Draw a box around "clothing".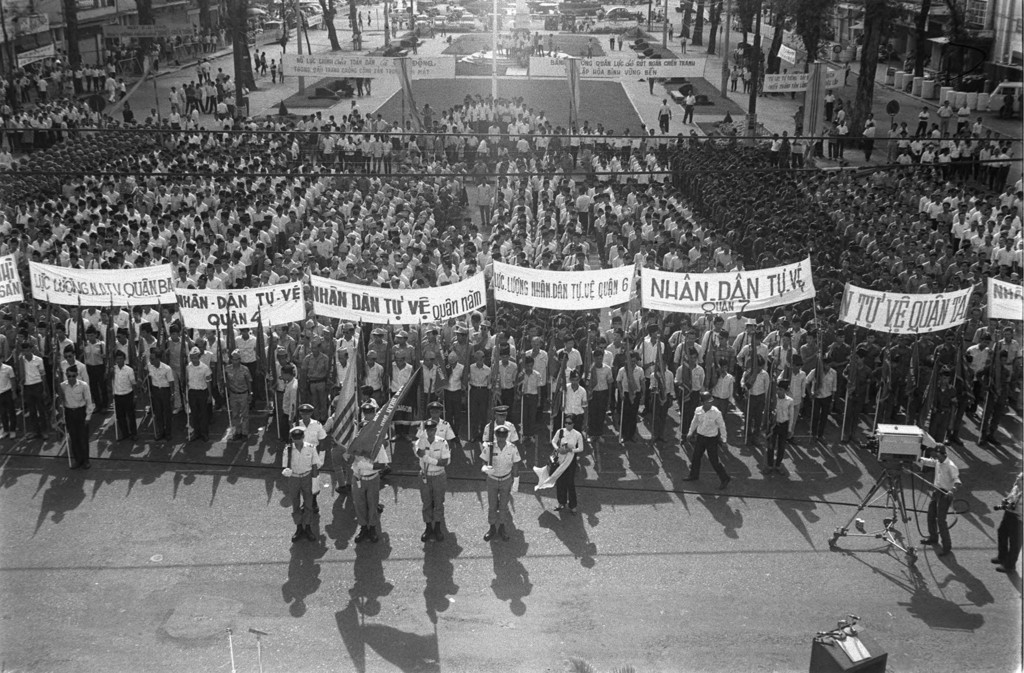
<bbox>790, 83, 797, 99</bbox>.
